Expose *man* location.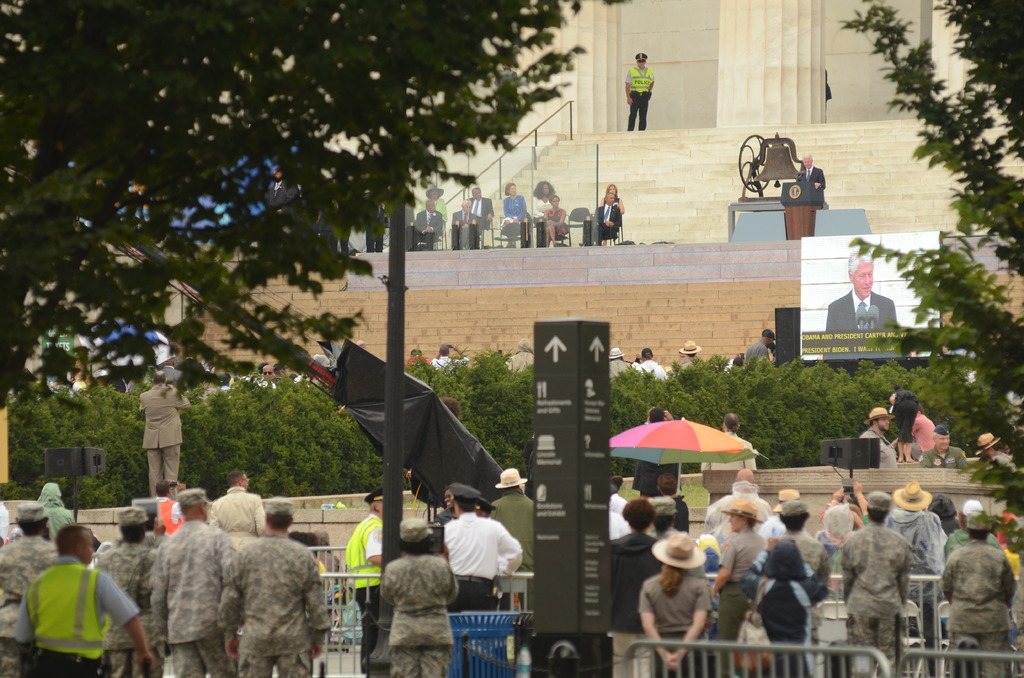
Exposed at bbox=(945, 510, 1017, 677).
